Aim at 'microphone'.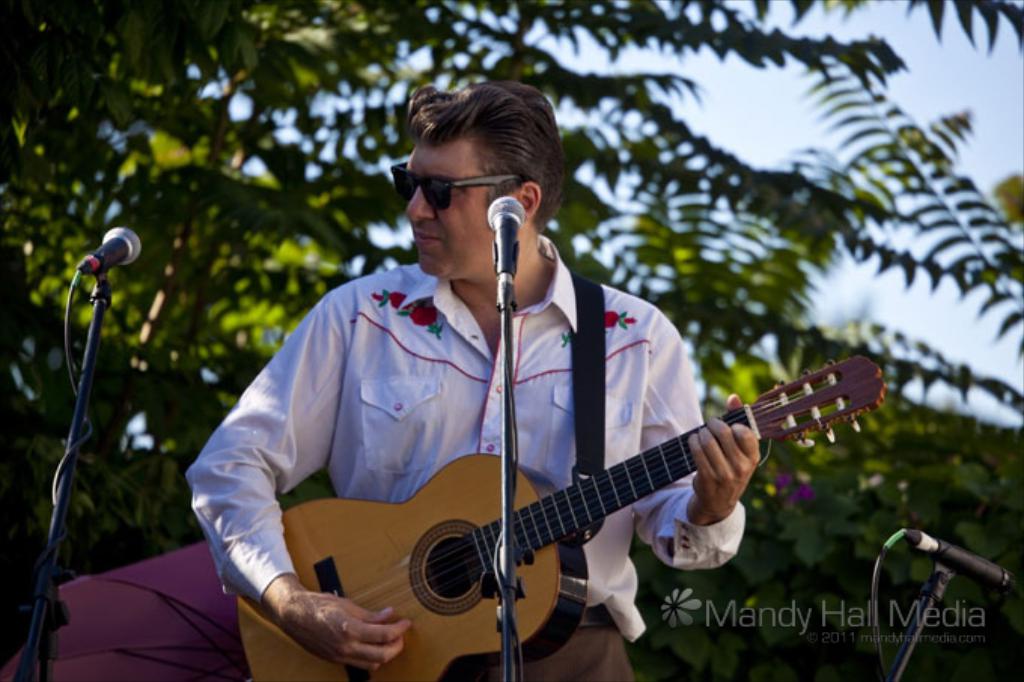
Aimed at Rect(485, 193, 530, 310).
